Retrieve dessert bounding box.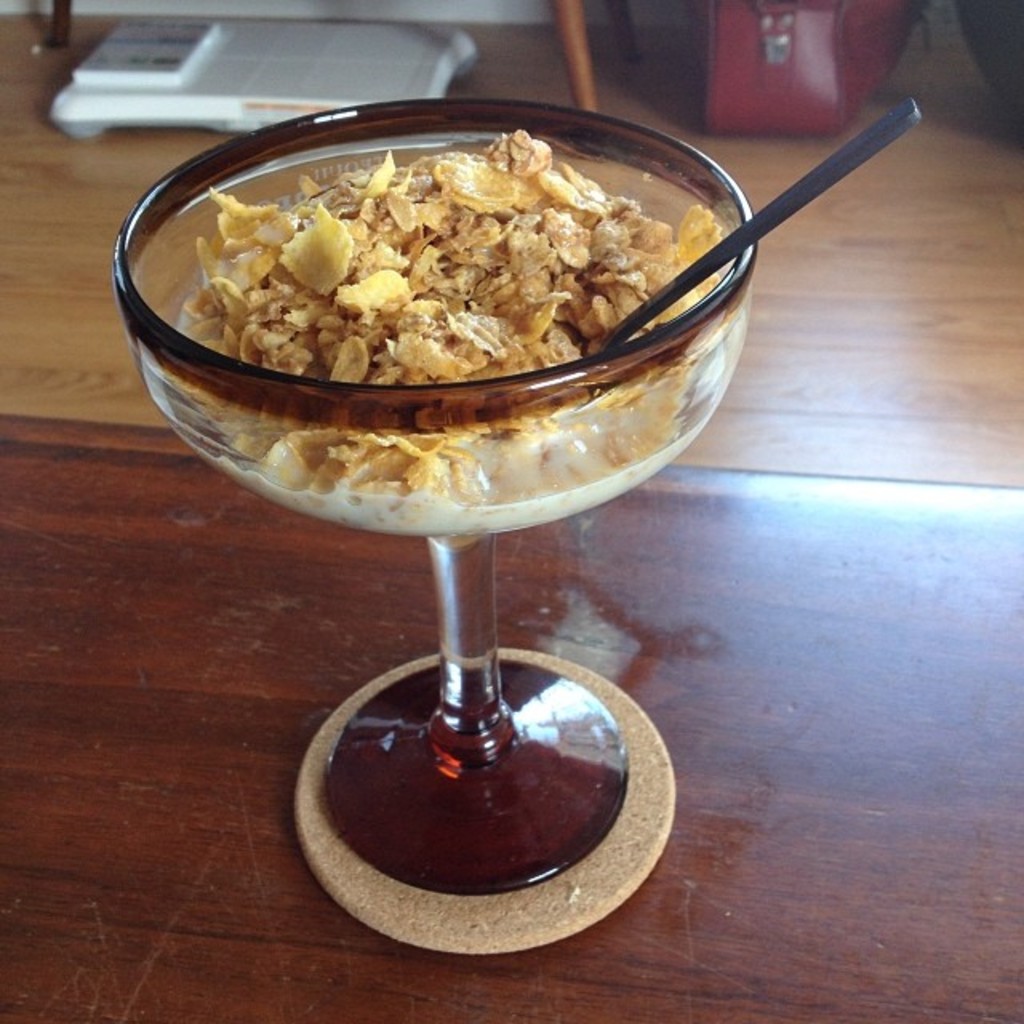
Bounding box: 126, 152, 730, 632.
